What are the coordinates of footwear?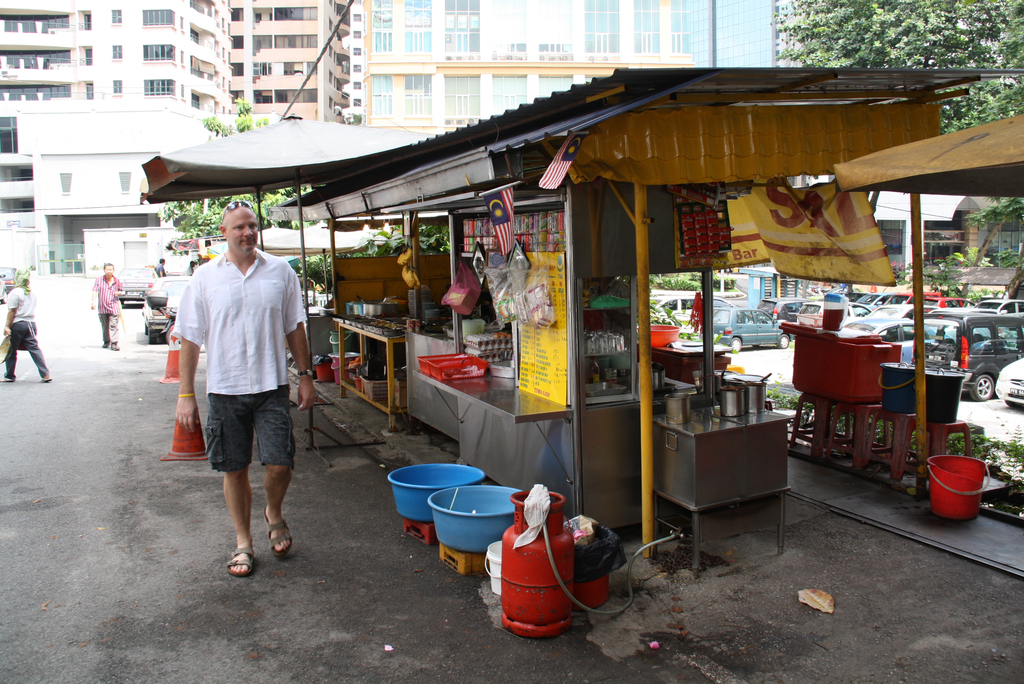
locate(230, 544, 255, 583).
